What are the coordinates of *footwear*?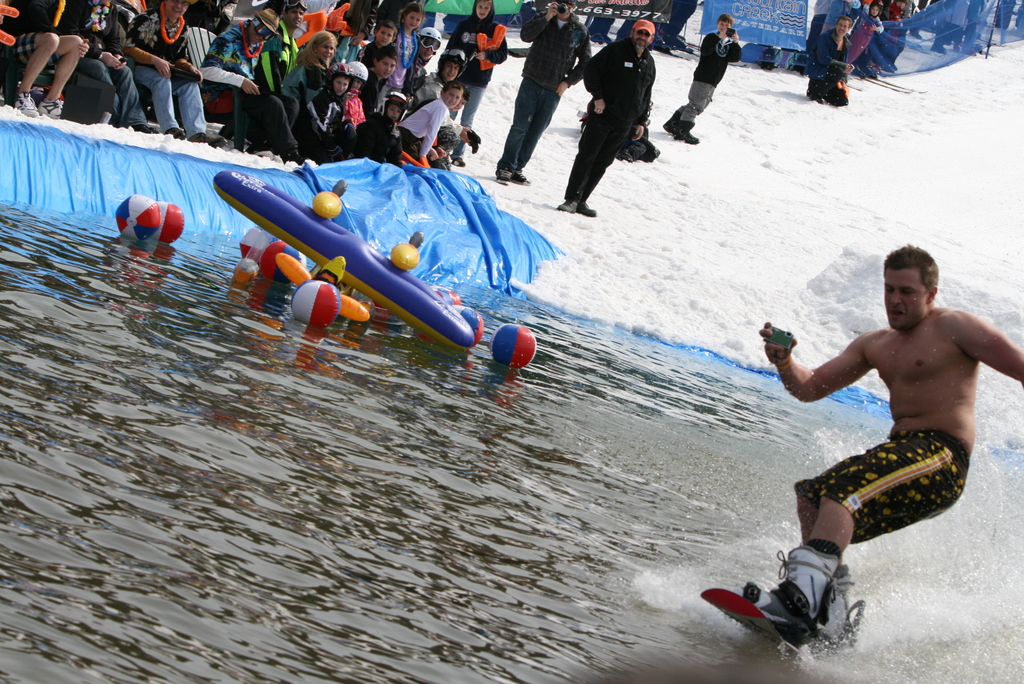
left=38, top=99, right=64, bottom=118.
